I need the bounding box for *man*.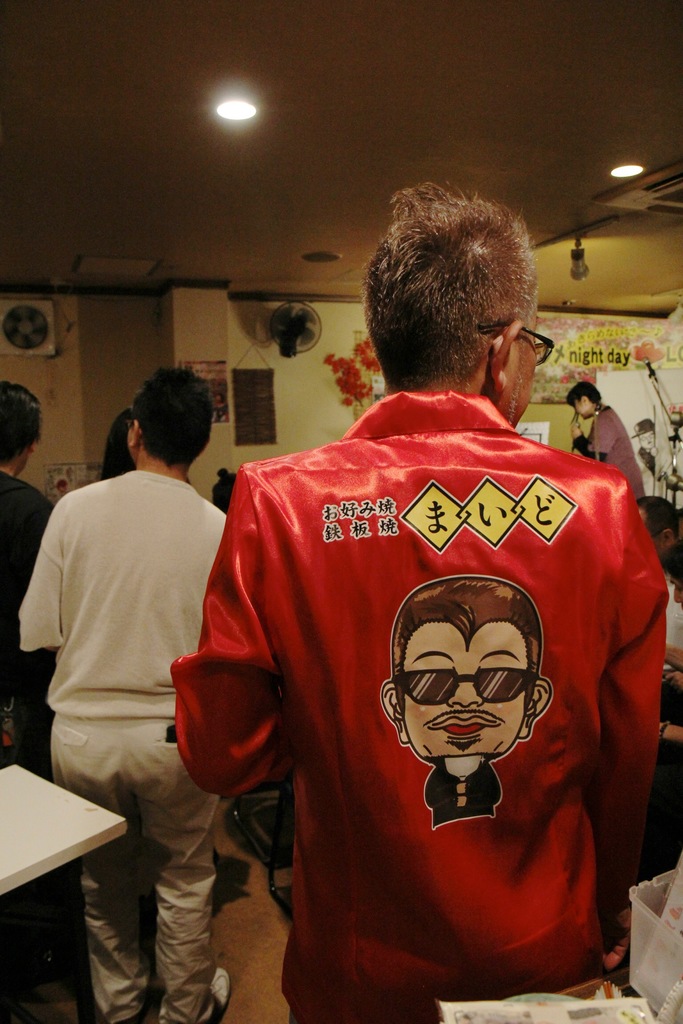
Here it is: pyautogui.locateOnScreen(0, 376, 57, 989).
